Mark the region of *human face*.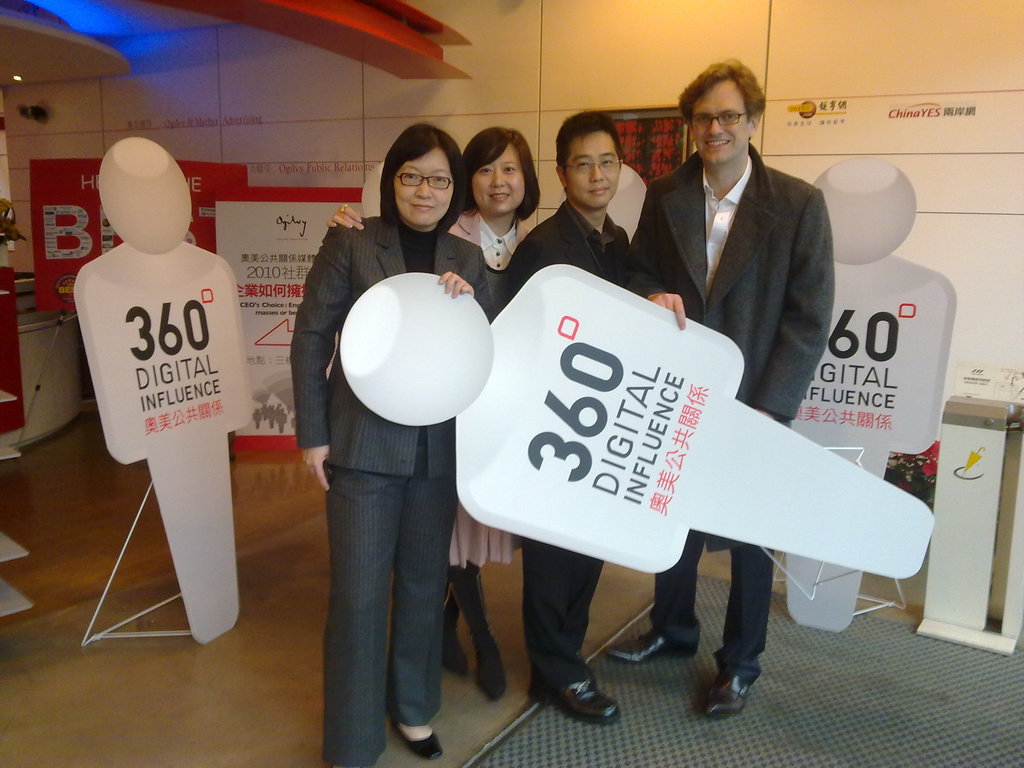
Region: 689 77 749 161.
